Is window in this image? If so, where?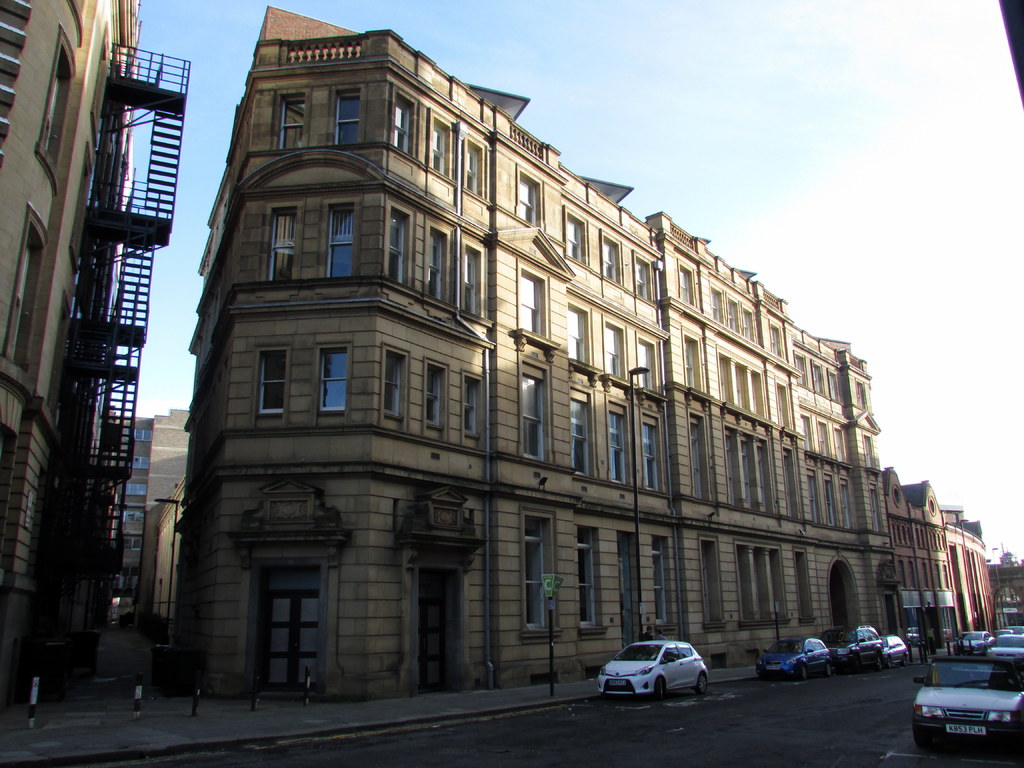
Yes, at box=[296, 336, 362, 422].
